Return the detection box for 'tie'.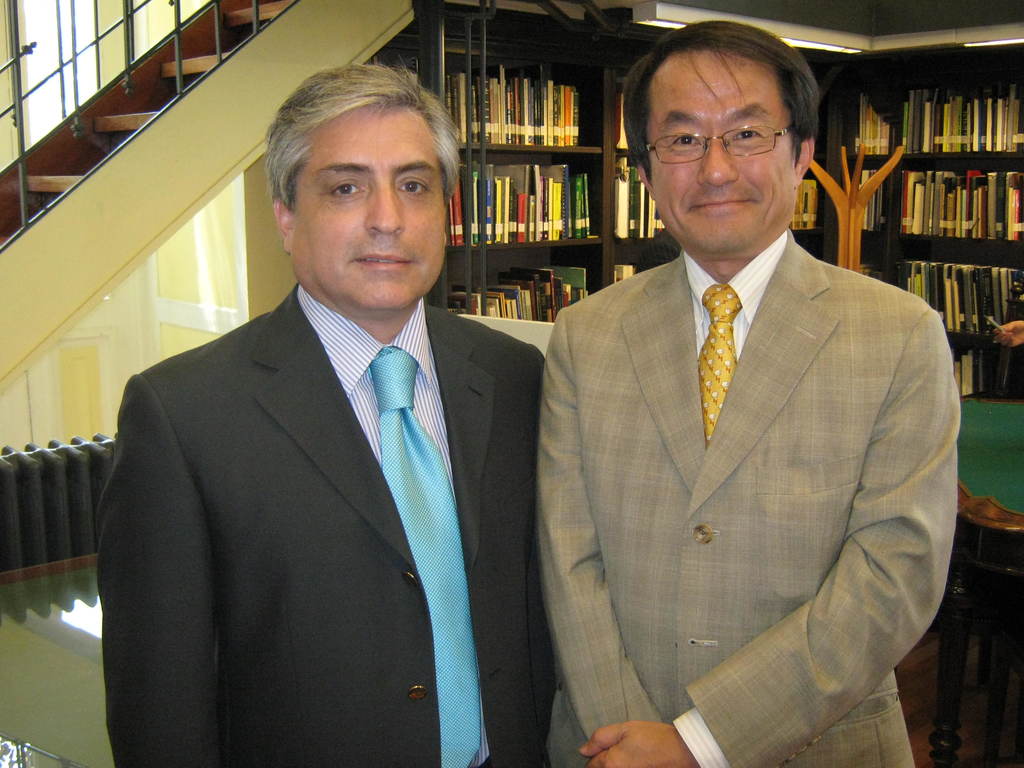
box(695, 280, 740, 451).
